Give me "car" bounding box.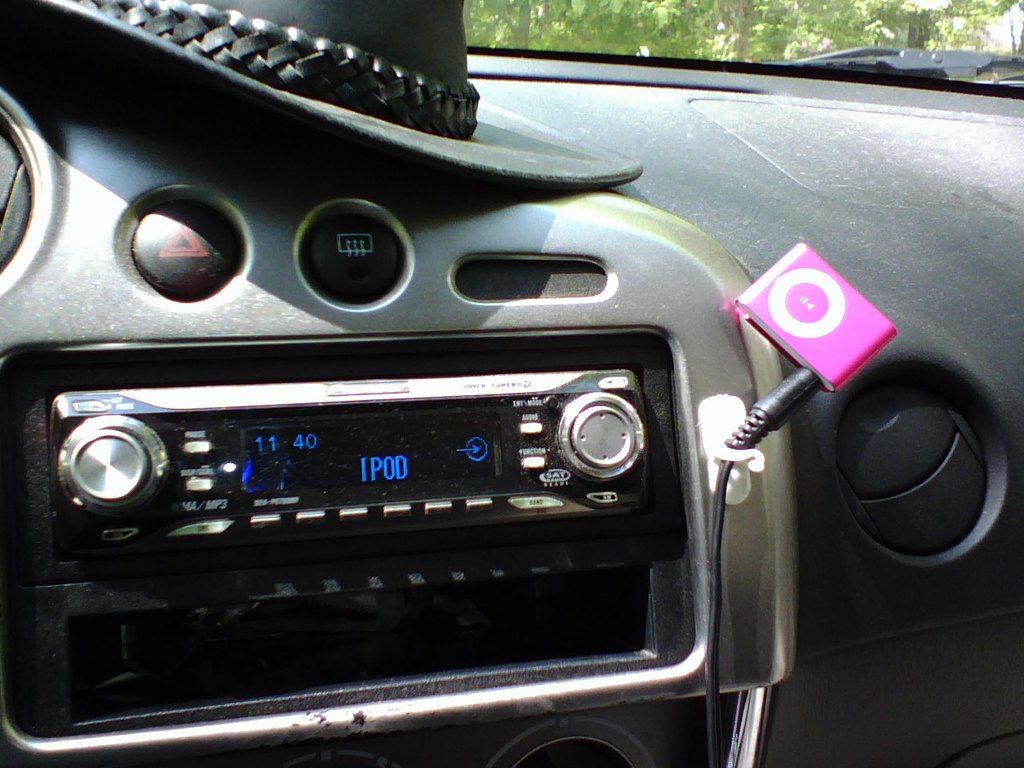
locate(0, 0, 1023, 767).
